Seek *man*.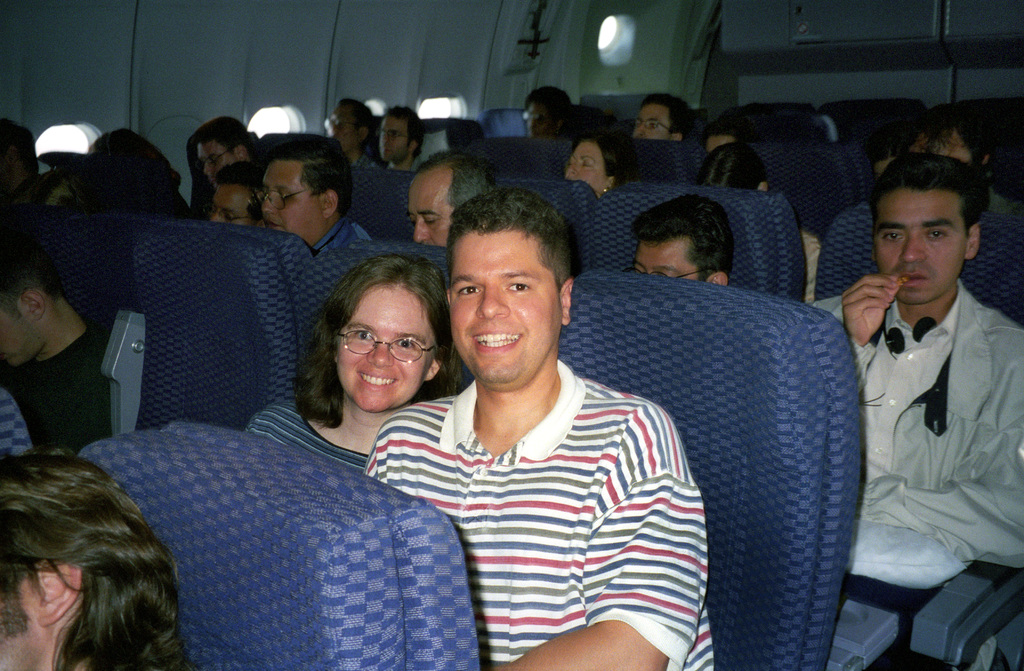
box=[325, 99, 379, 152].
